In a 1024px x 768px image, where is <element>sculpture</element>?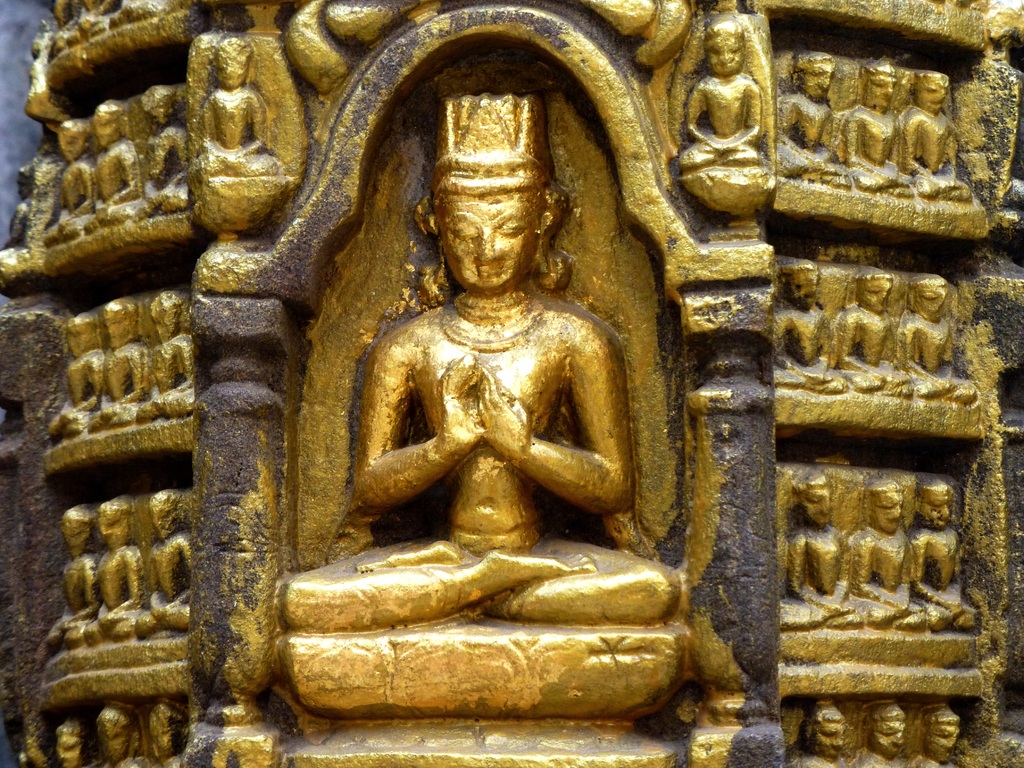
{"left": 916, "top": 716, "right": 959, "bottom": 767}.
